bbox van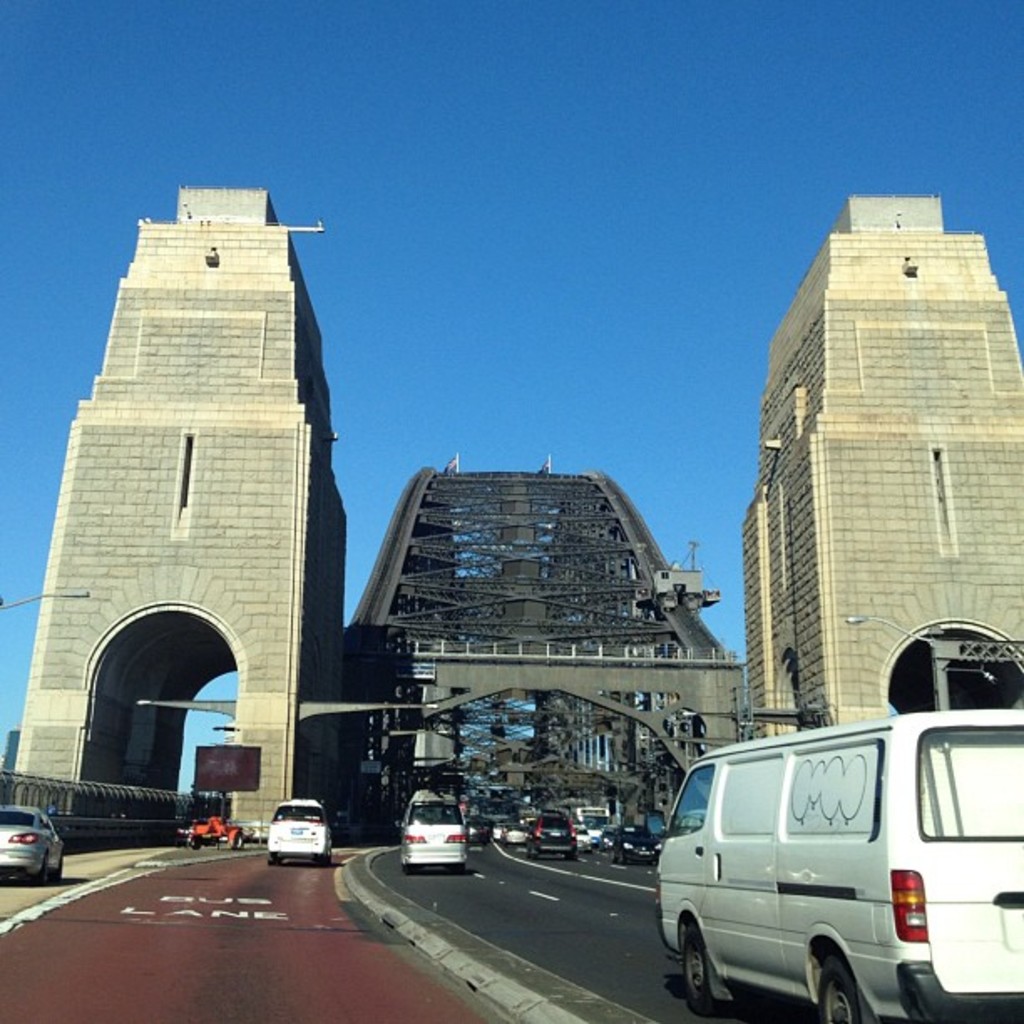
407, 800, 472, 872
